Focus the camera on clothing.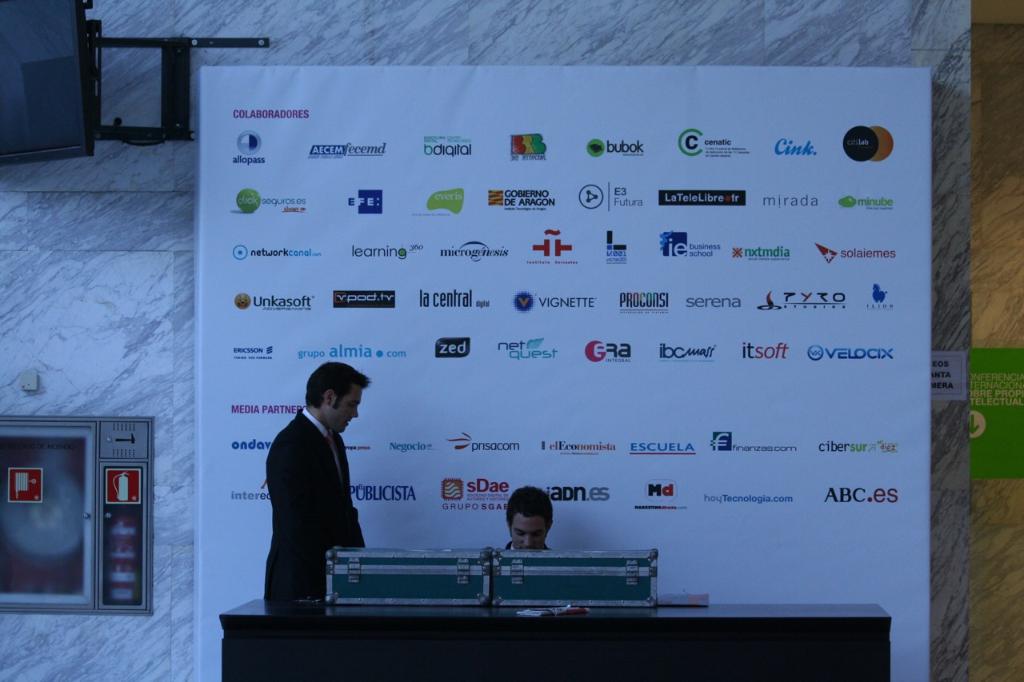
Focus region: (253,389,377,599).
